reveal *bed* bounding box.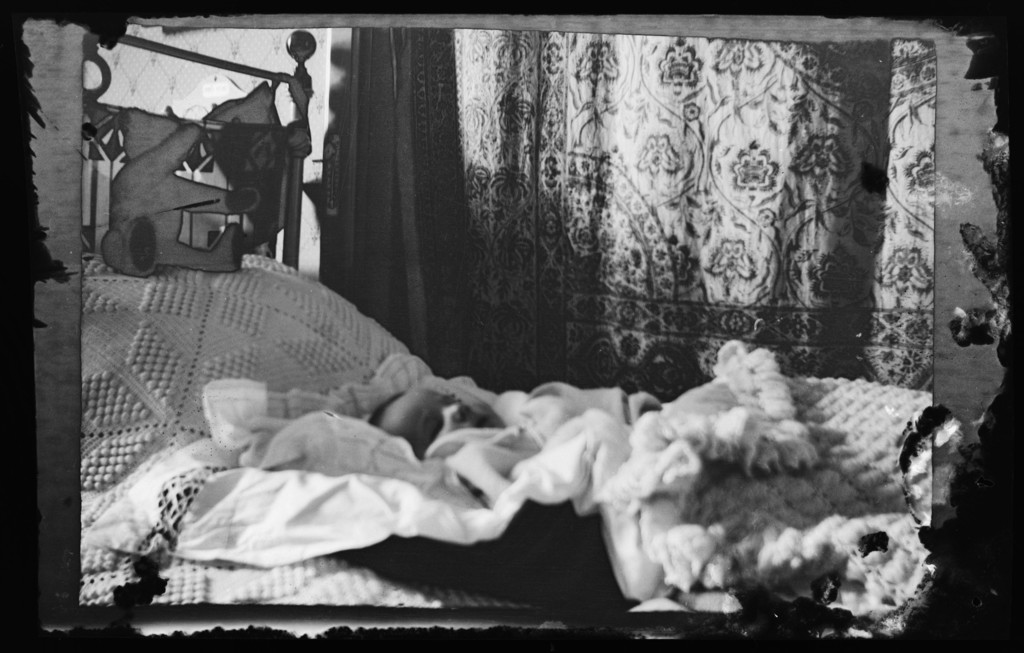
Revealed: Rect(64, 22, 943, 640).
